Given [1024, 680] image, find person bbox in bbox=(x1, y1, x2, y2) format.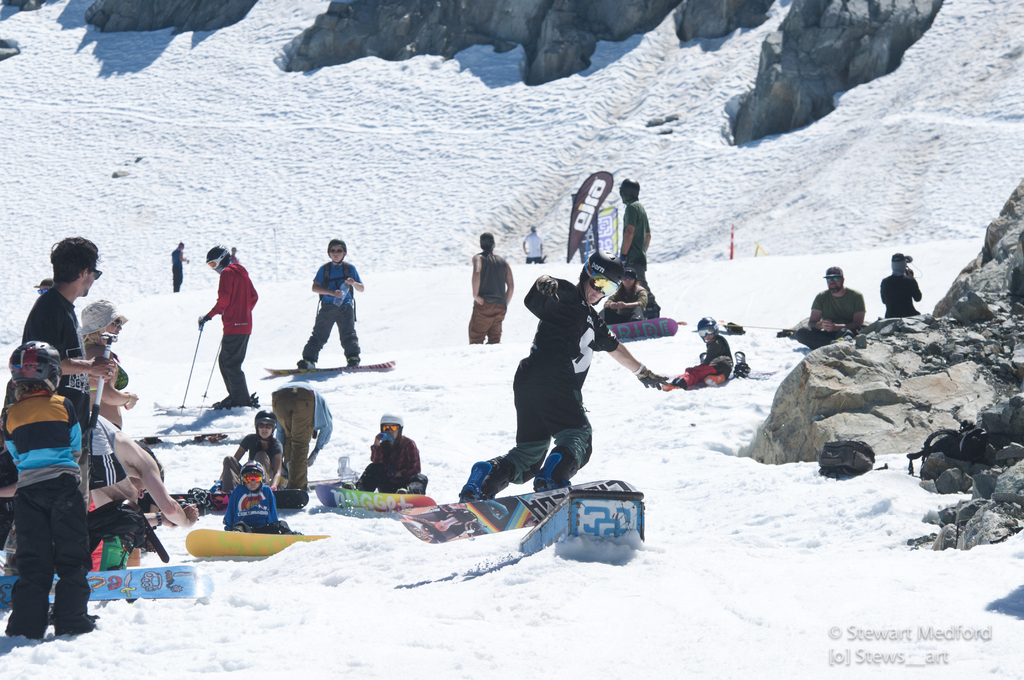
bbox=(464, 250, 665, 505).
